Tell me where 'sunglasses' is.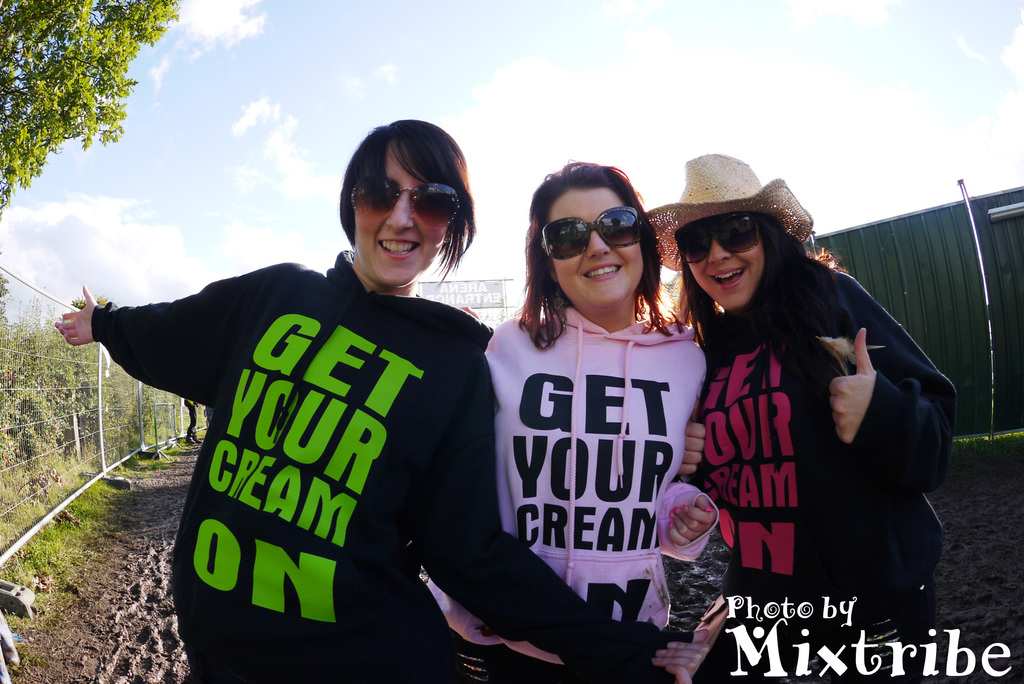
'sunglasses' is at <bbox>676, 213, 760, 263</bbox>.
